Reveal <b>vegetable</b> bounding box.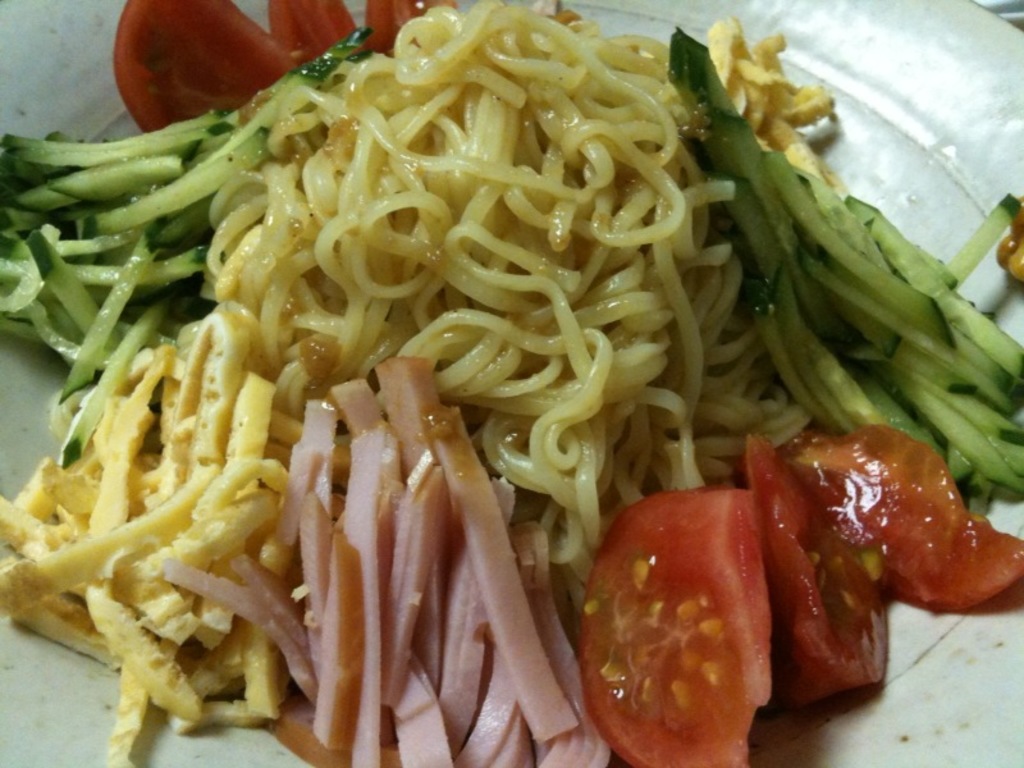
Revealed: (110,0,428,137).
